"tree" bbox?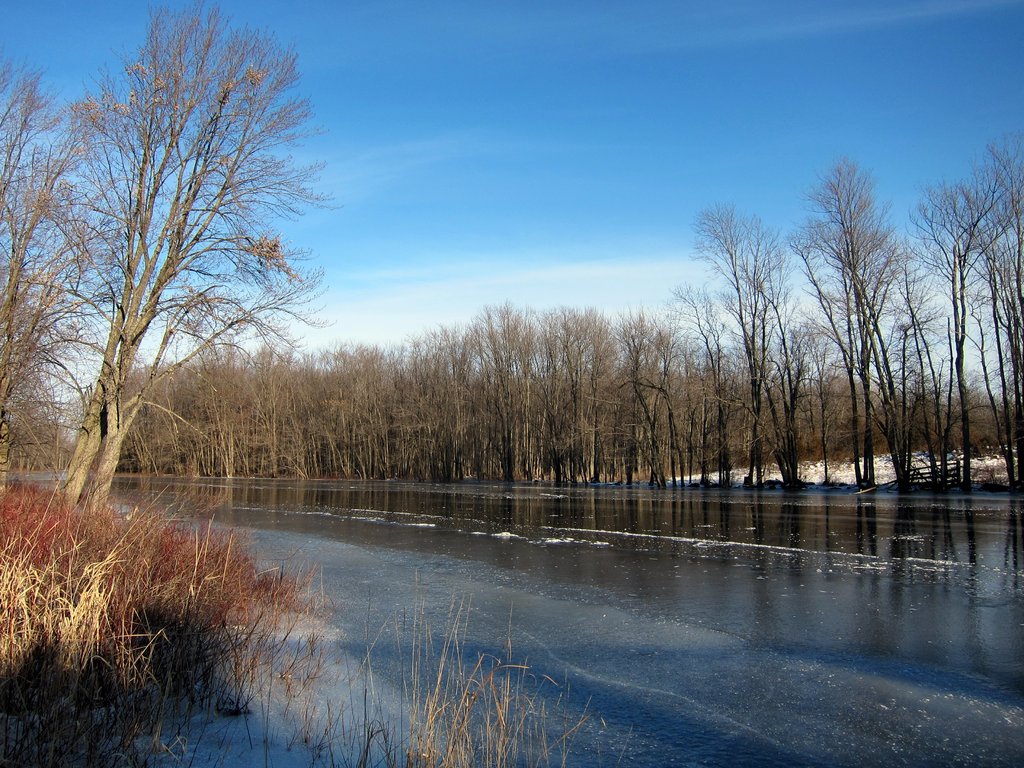
x1=778 y1=146 x2=894 y2=488
